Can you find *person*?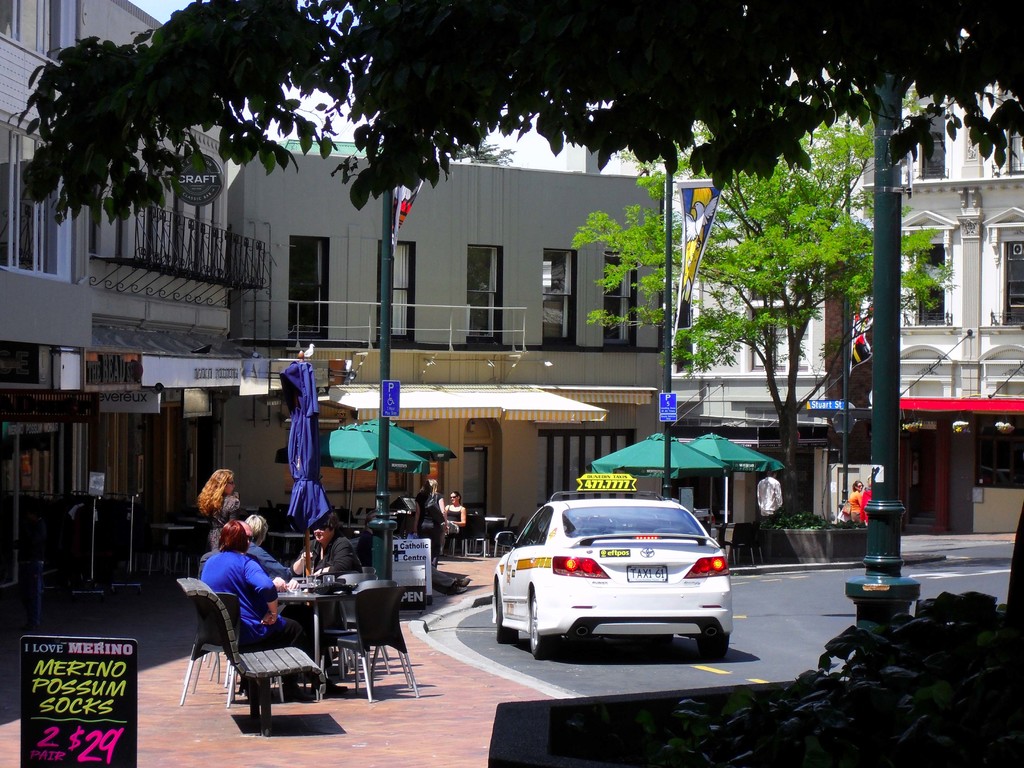
Yes, bounding box: [413,477,452,573].
